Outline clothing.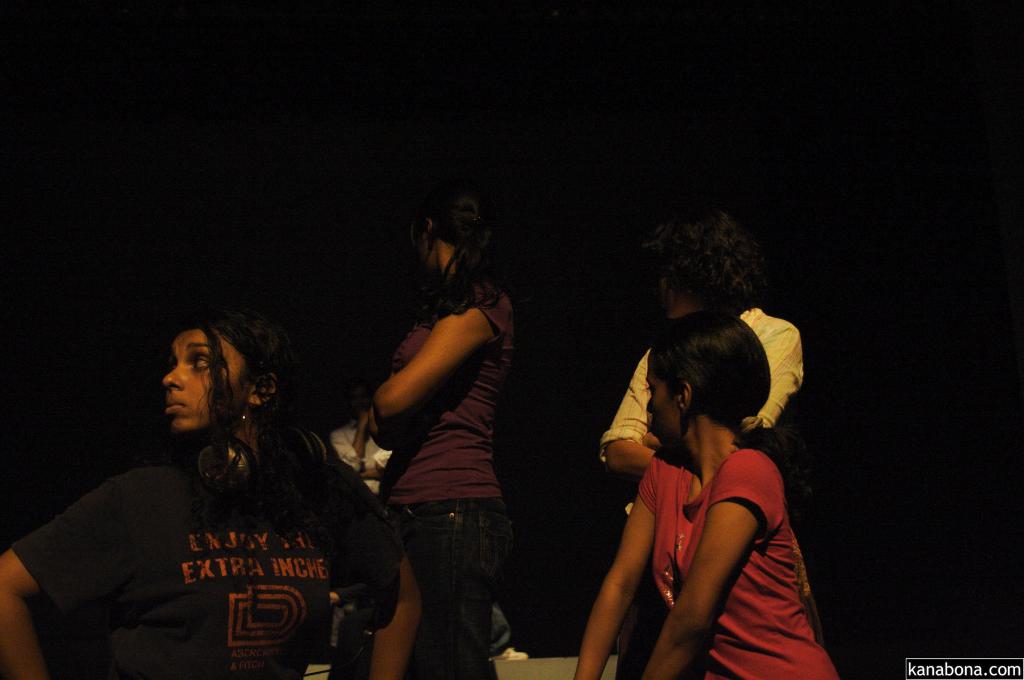
Outline: 0/439/402/679.
